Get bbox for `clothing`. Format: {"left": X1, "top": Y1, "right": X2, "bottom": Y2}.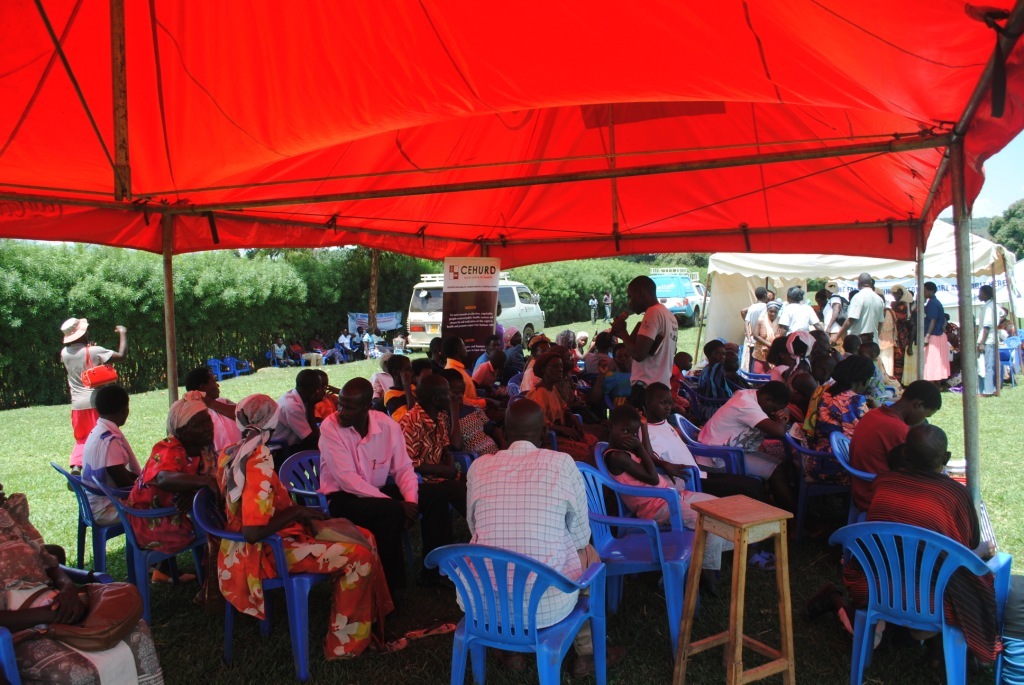
{"left": 877, "top": 308, "right": 899, "bottom": 389}.
